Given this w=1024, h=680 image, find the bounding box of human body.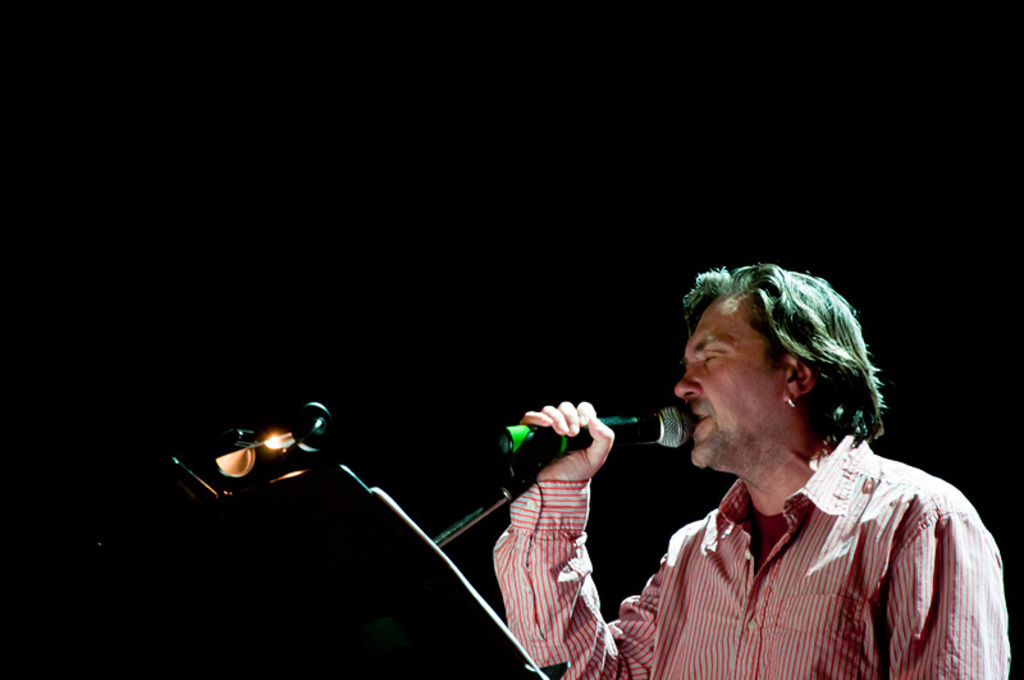
Rect(467, 243, 954, 676).
